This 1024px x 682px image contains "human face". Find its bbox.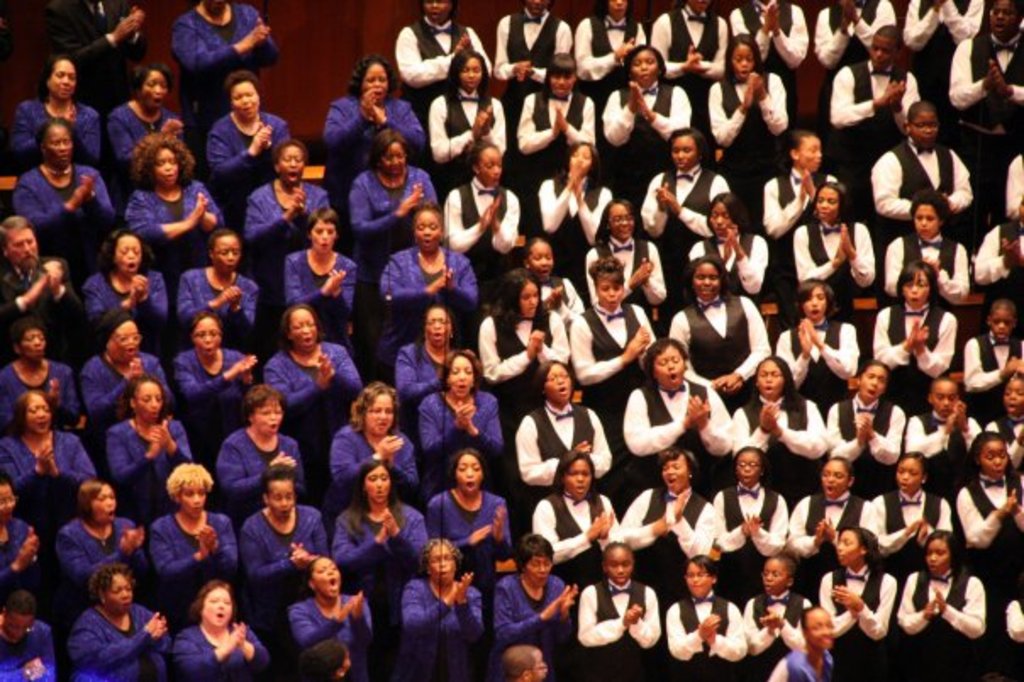
353, 390, 410, 441.
